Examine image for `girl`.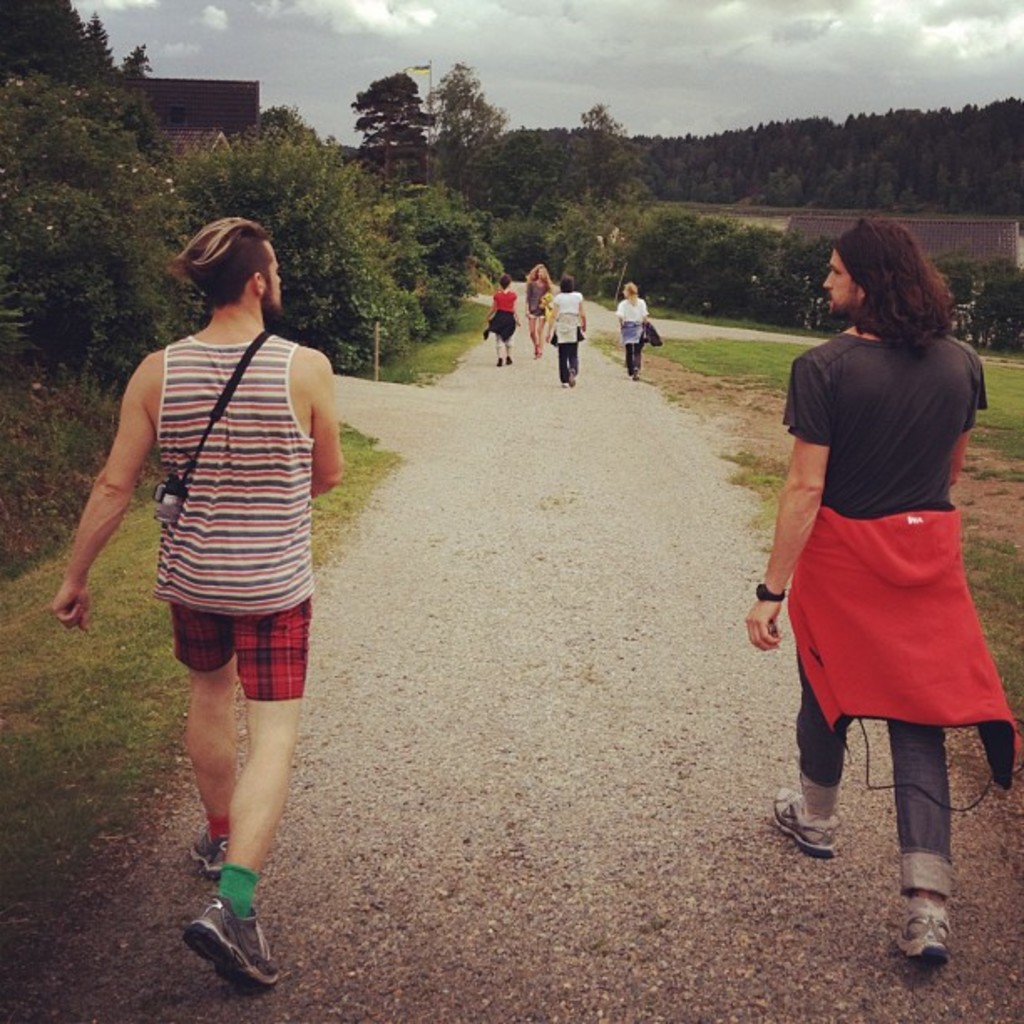
Examination result: Rect(557, 271, 584, 390).
